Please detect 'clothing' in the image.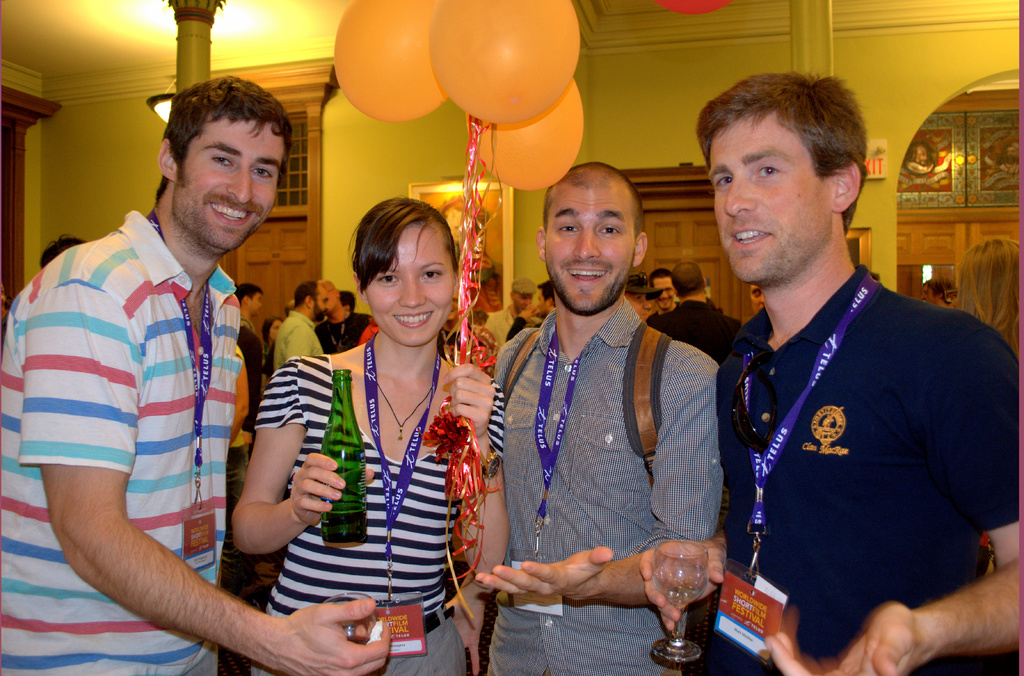
locate(0, 211, 232, 675).
